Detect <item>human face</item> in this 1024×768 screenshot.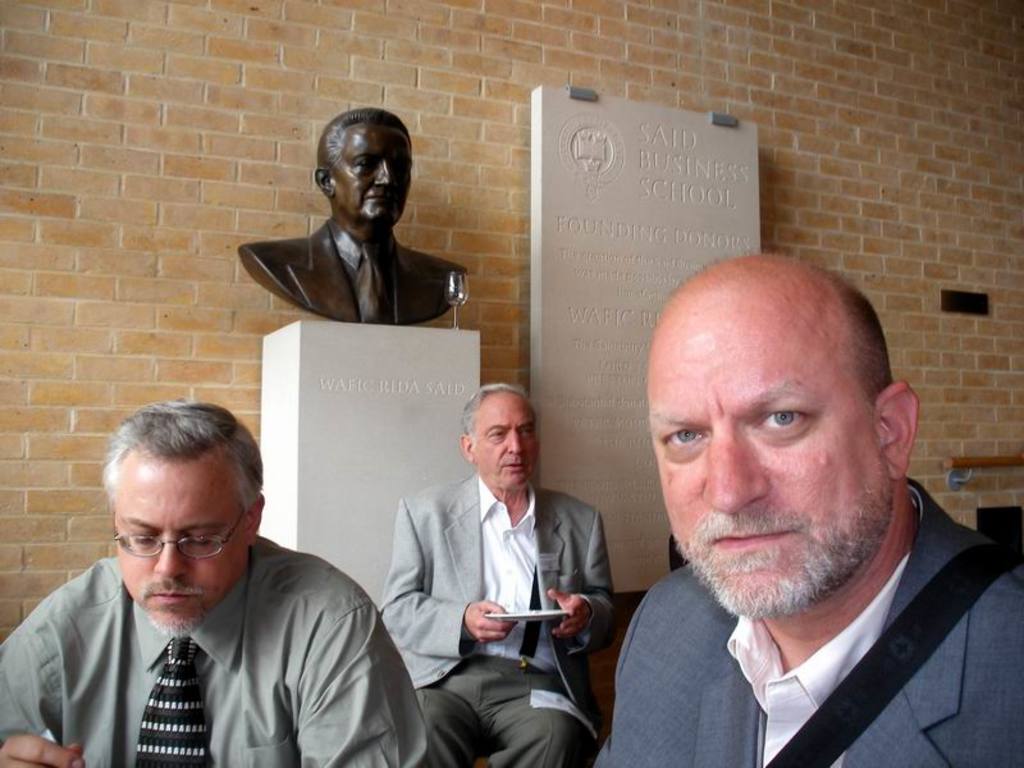
Detection: BBox(332, 123, 411, 225).
